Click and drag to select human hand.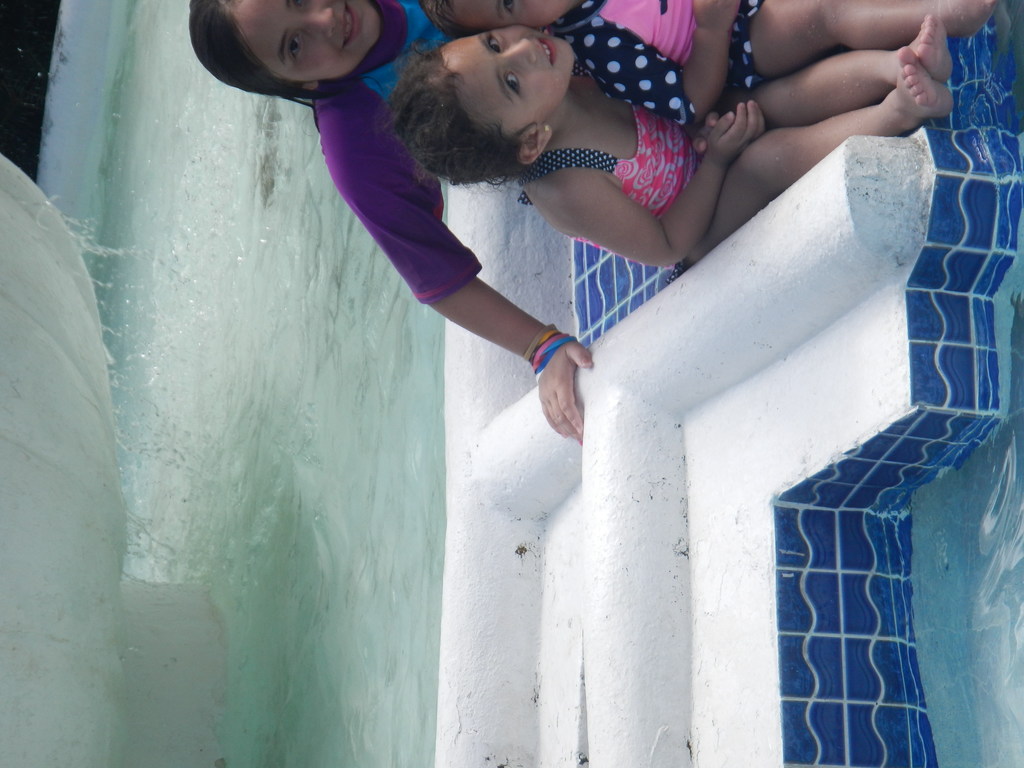
Selection: 690/114/721/157.
